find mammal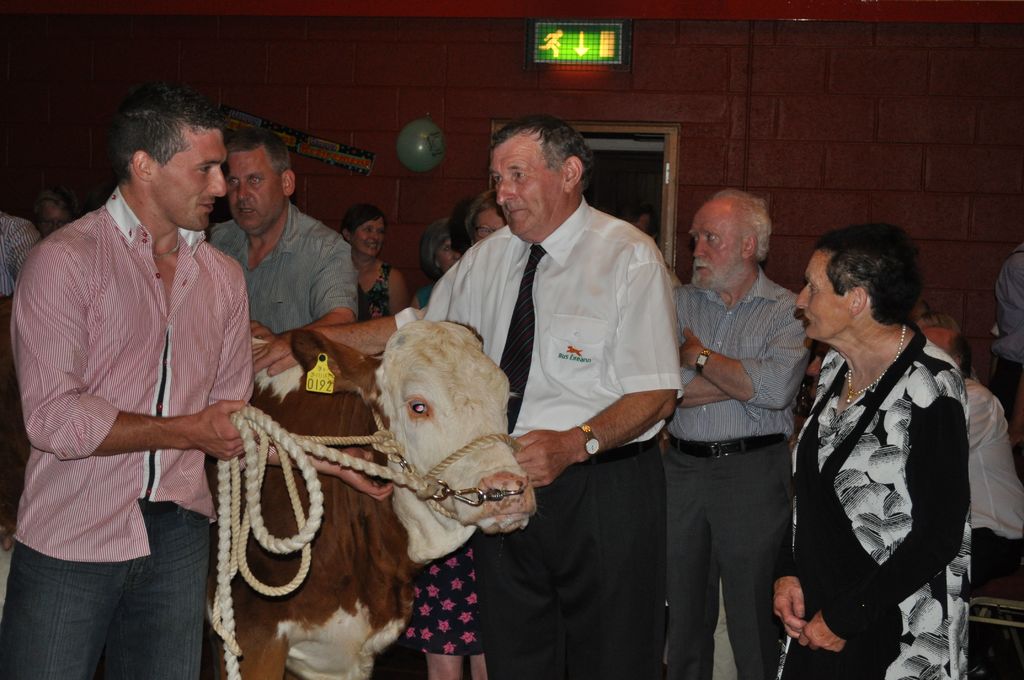
(x1=462, y1=188, x2=513, y2=248)
